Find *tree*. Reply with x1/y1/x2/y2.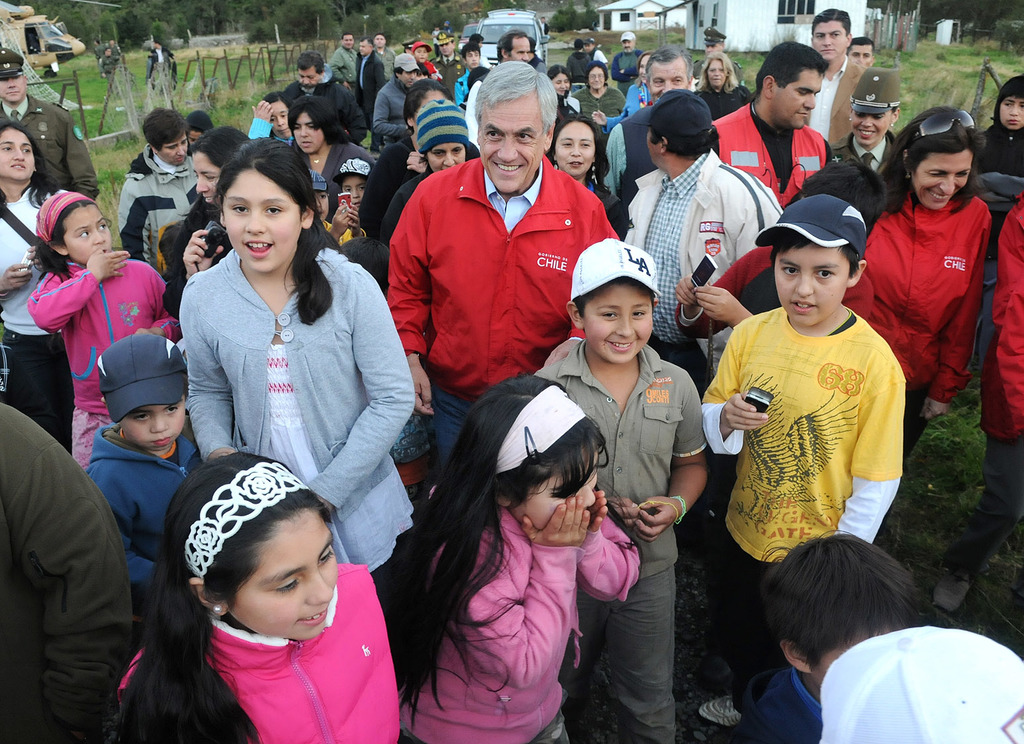
155/0/193/45.
